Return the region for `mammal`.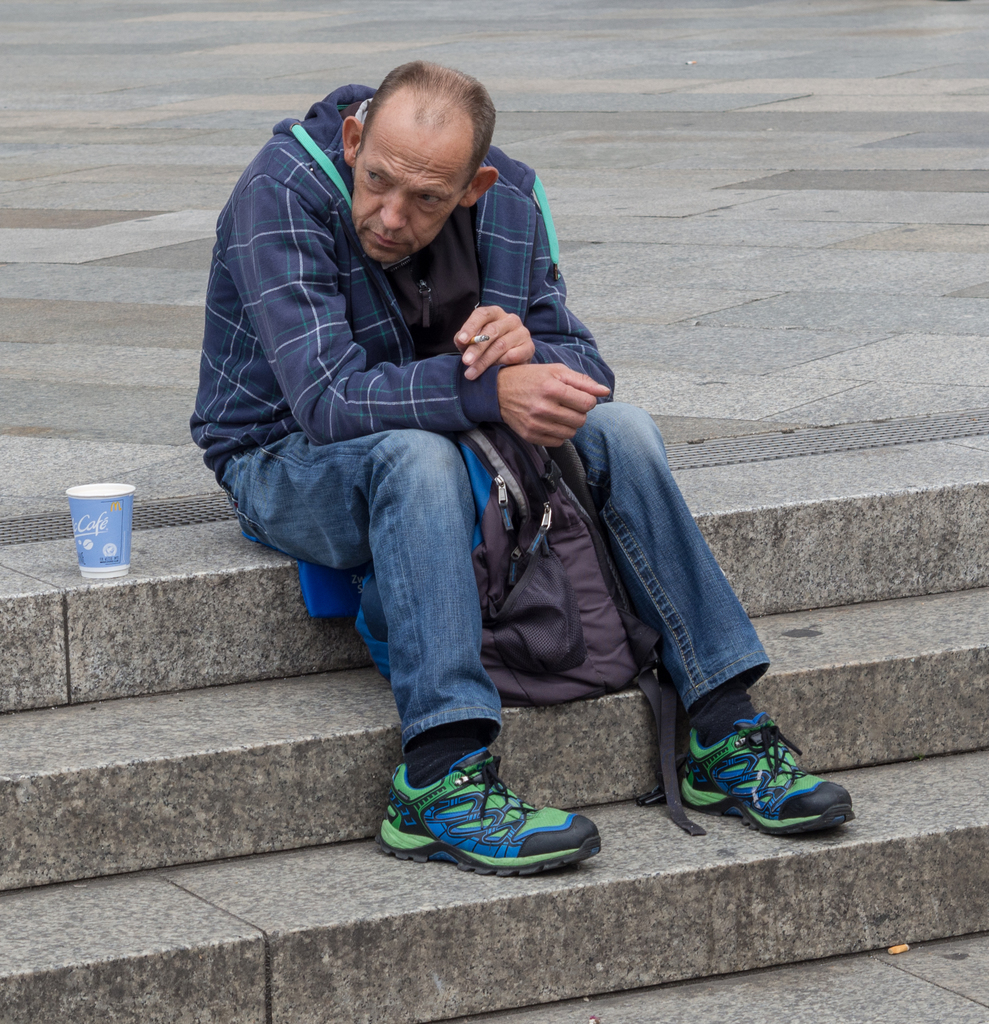
<box>184,92,800,780</box>.
